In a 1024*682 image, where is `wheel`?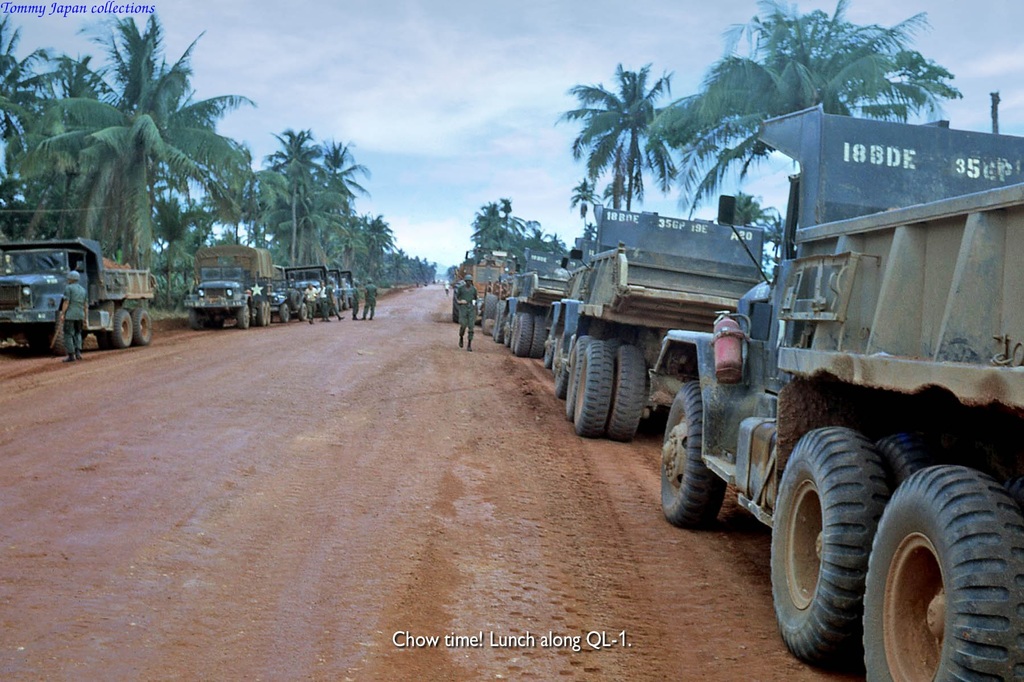
rect(516, 313, 530, 359).
